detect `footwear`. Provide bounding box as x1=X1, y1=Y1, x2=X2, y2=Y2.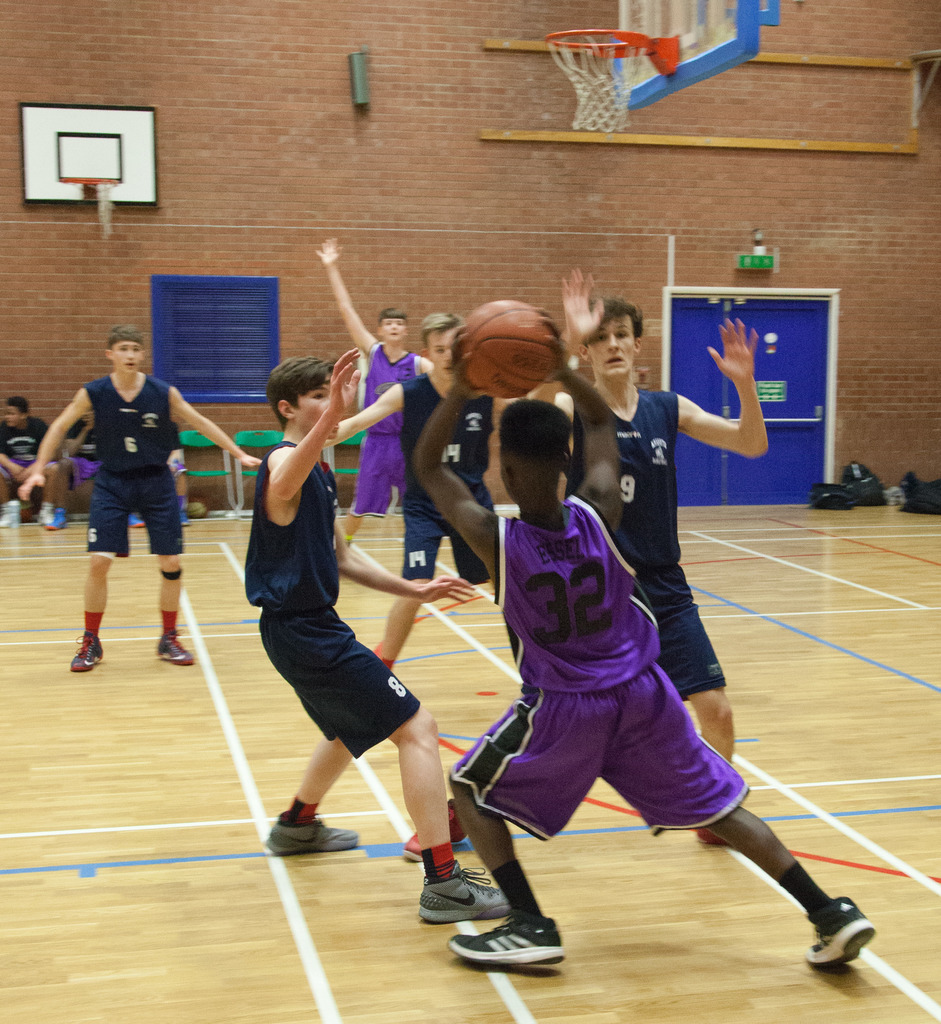
x1=127, y1=512, x2=145, y2=528.
